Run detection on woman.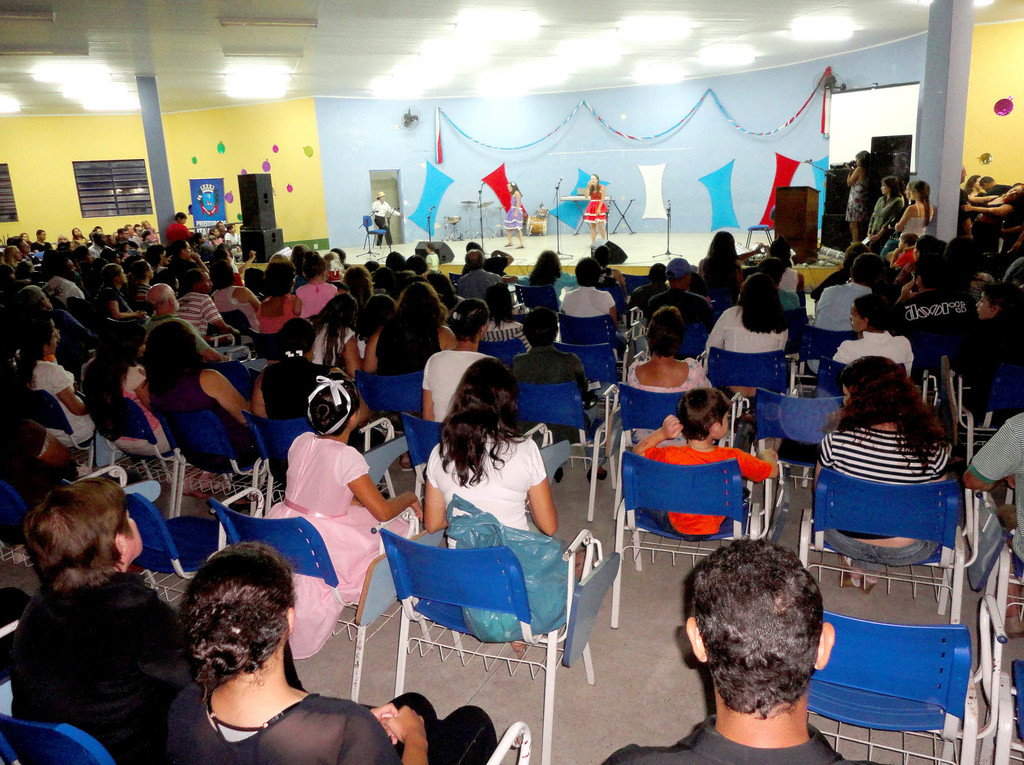
Result: region(894, 179, 933, 243).
